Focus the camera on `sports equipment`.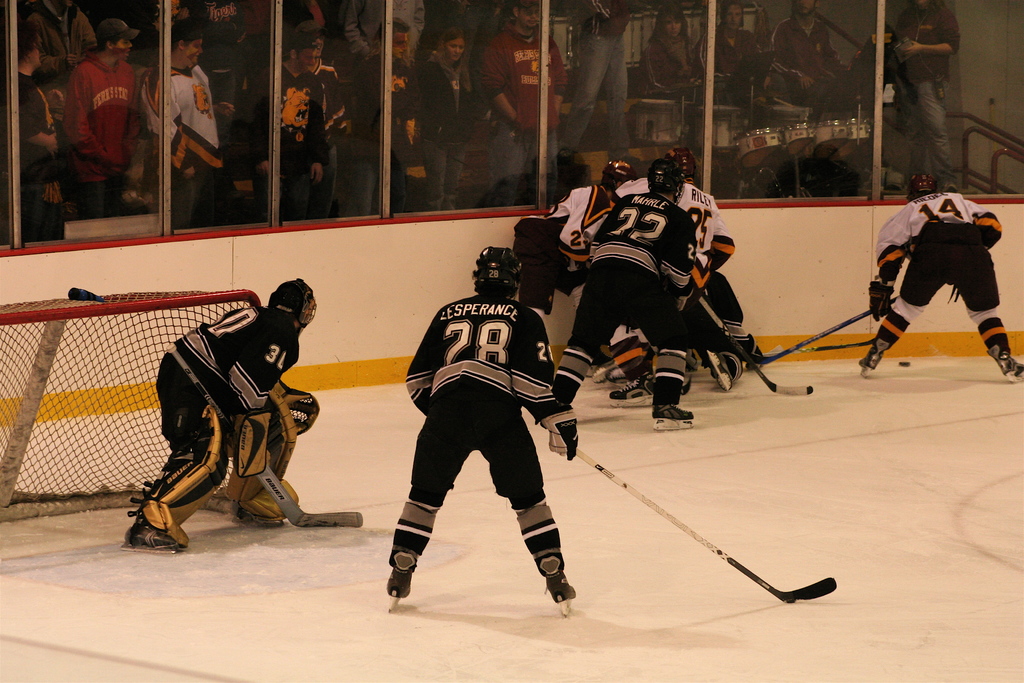
Focus region: region(857, 356, 881, 379).
